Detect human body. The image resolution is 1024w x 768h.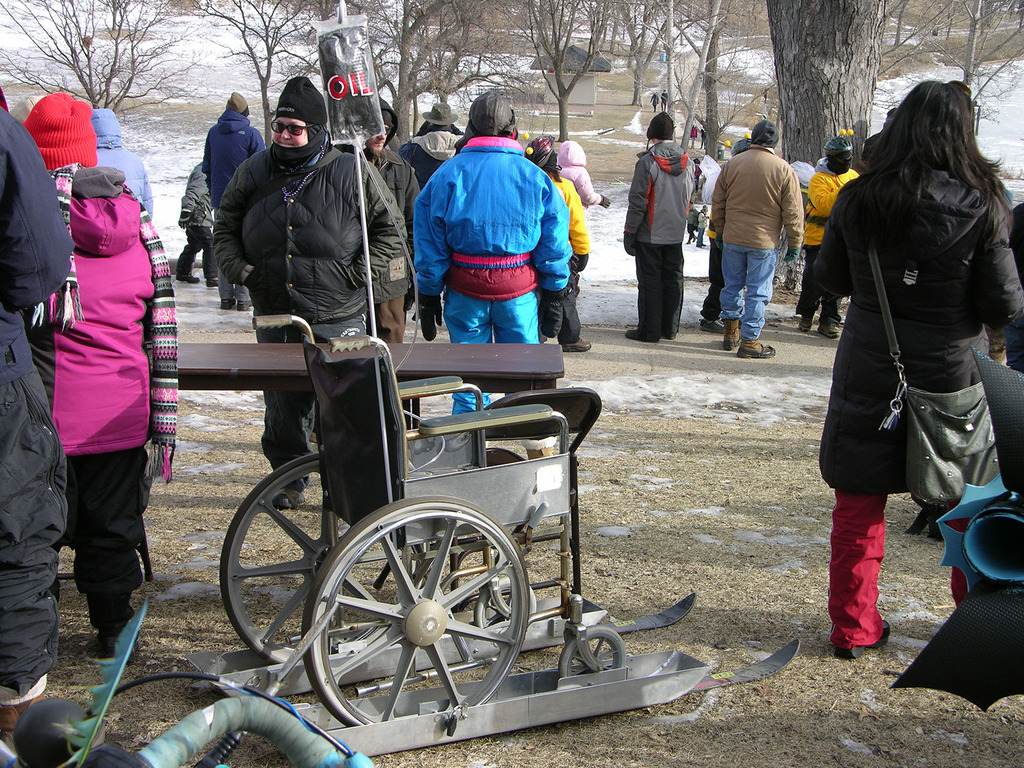
BBox(710, 119, 804, 360).
